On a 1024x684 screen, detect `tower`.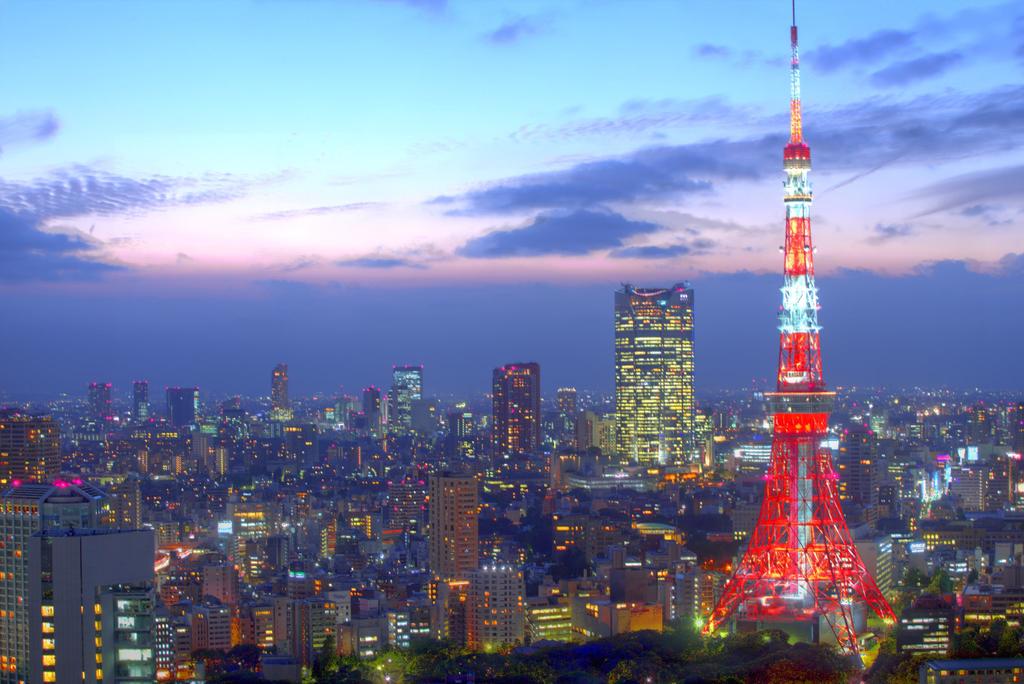
[left=159, top=386, right=194, bottom=424].
